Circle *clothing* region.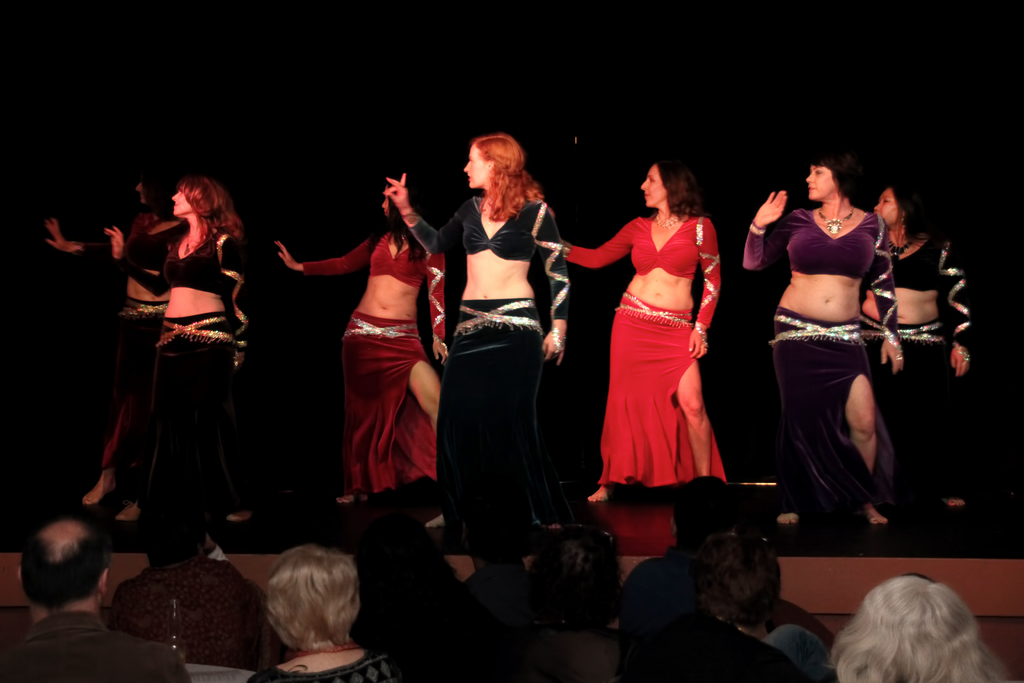
Region: l=456, t=559, r=538, b=627.
